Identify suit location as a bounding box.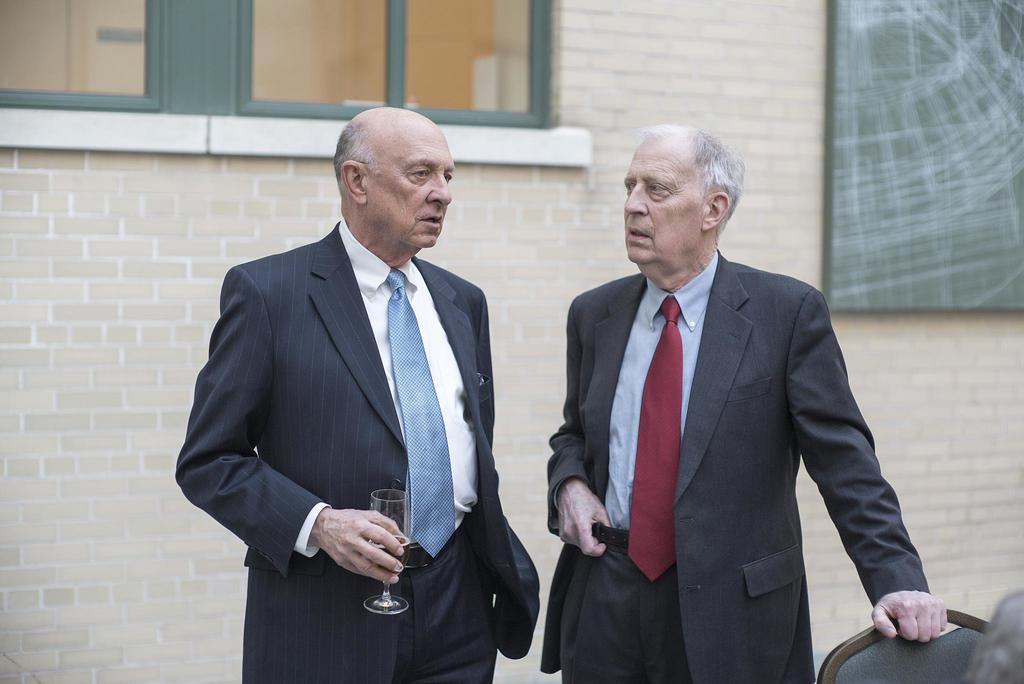
crop(185, 129, 525, 667).
